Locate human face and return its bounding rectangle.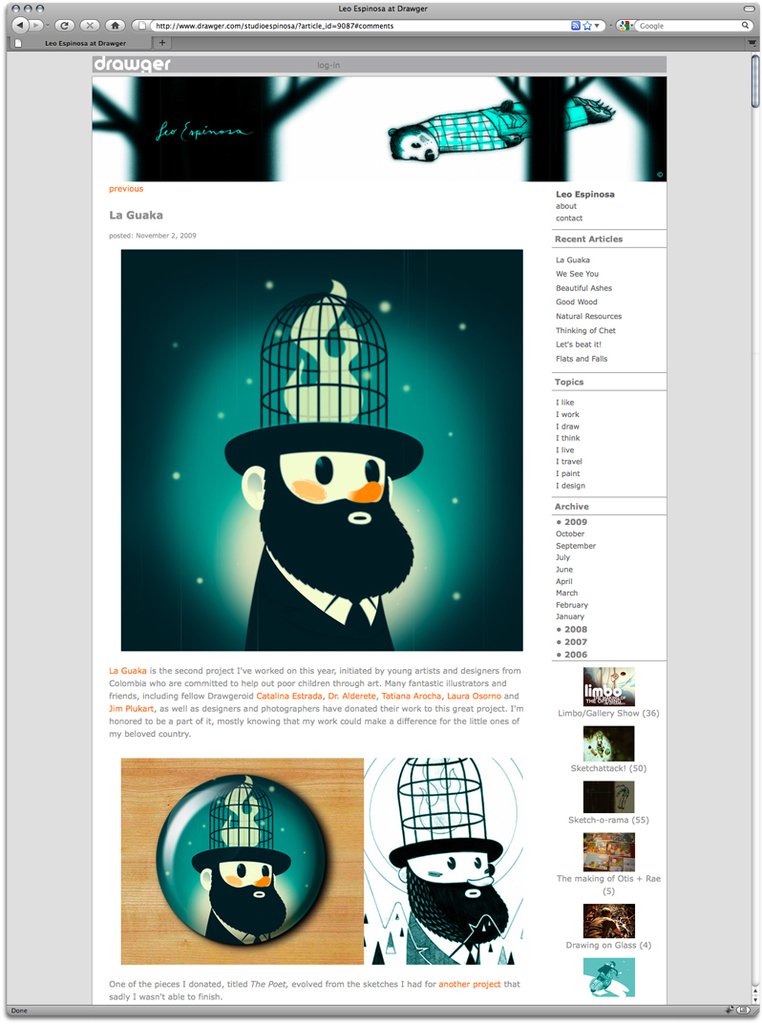
pyautogui.locateOnScreen(408, 854, 507, 945).
